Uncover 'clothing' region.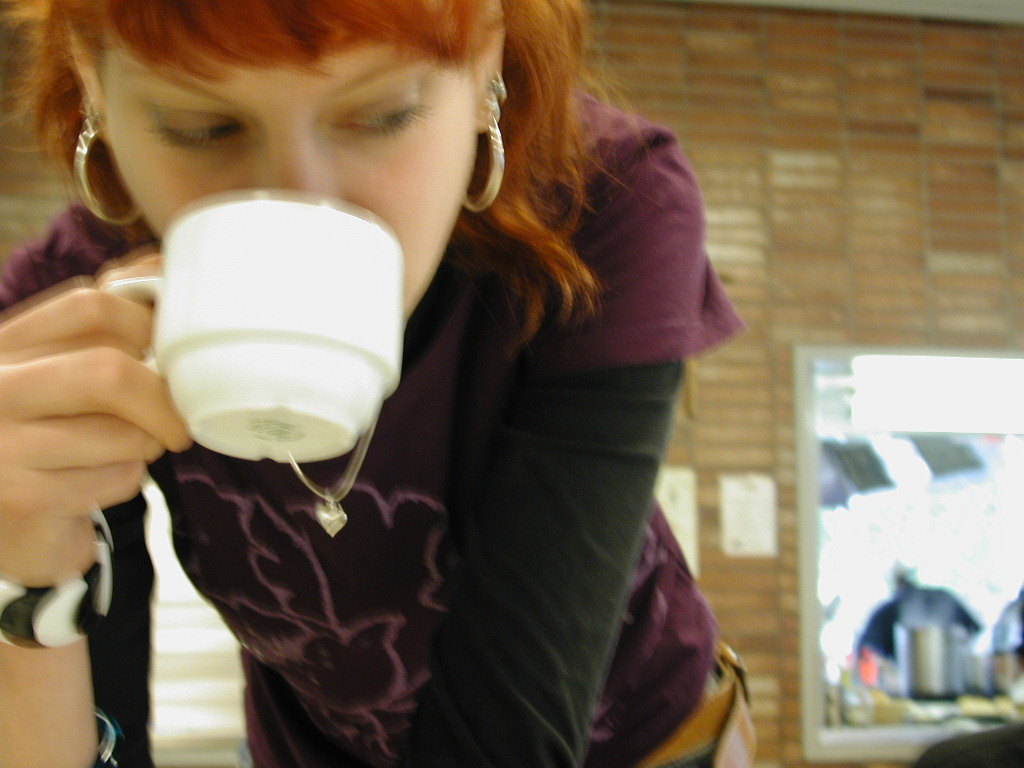
Uncovered: box(0, 101, 757, 767).
